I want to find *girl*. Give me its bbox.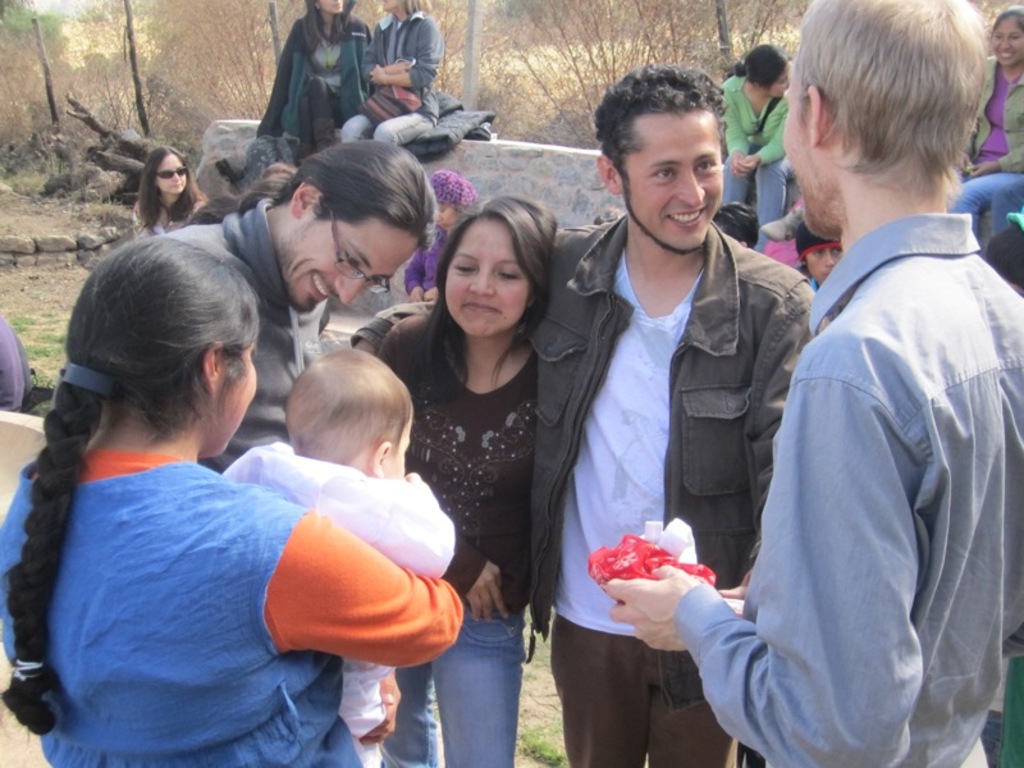
x1=381 y1=193 x2=559 y2=767.
